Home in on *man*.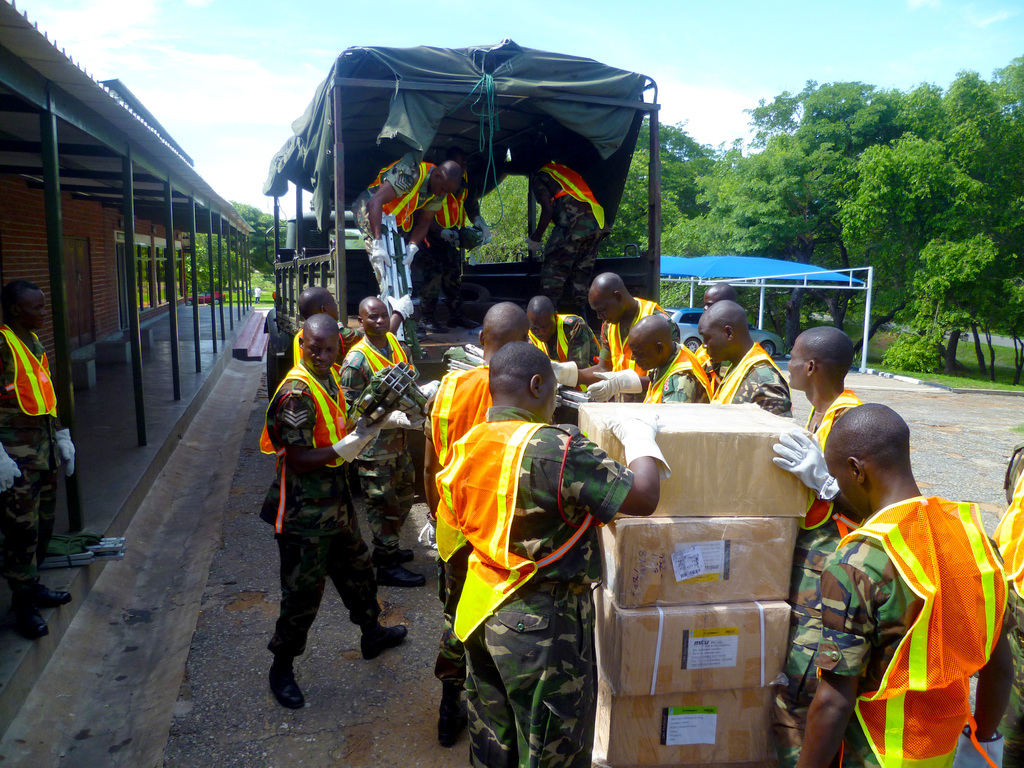
Homed in at <region>797, 361, 1007, 758</region>.
